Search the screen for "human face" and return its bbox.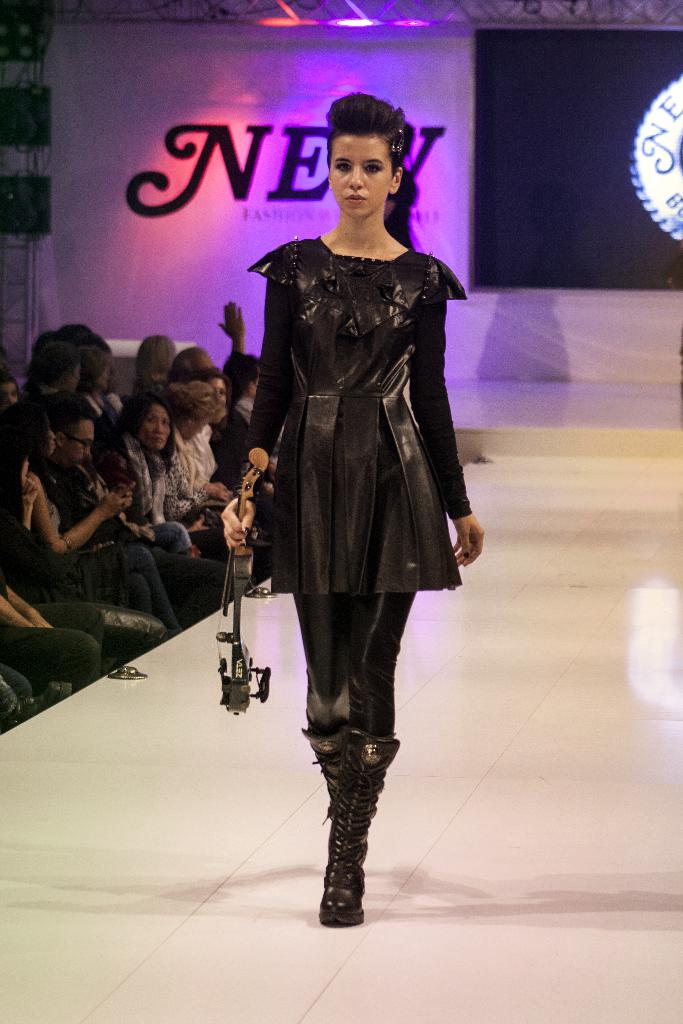
Found: select_region(331, 132, 390, 221).
